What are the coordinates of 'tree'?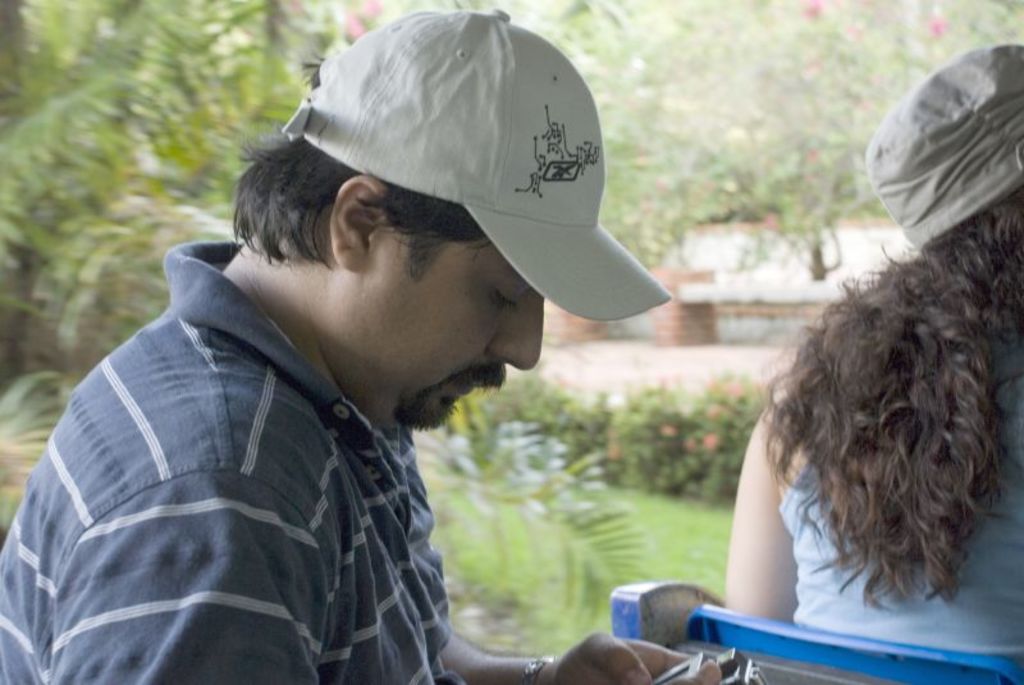
(x1=480, y1=0, x2=1023, y2=278).
